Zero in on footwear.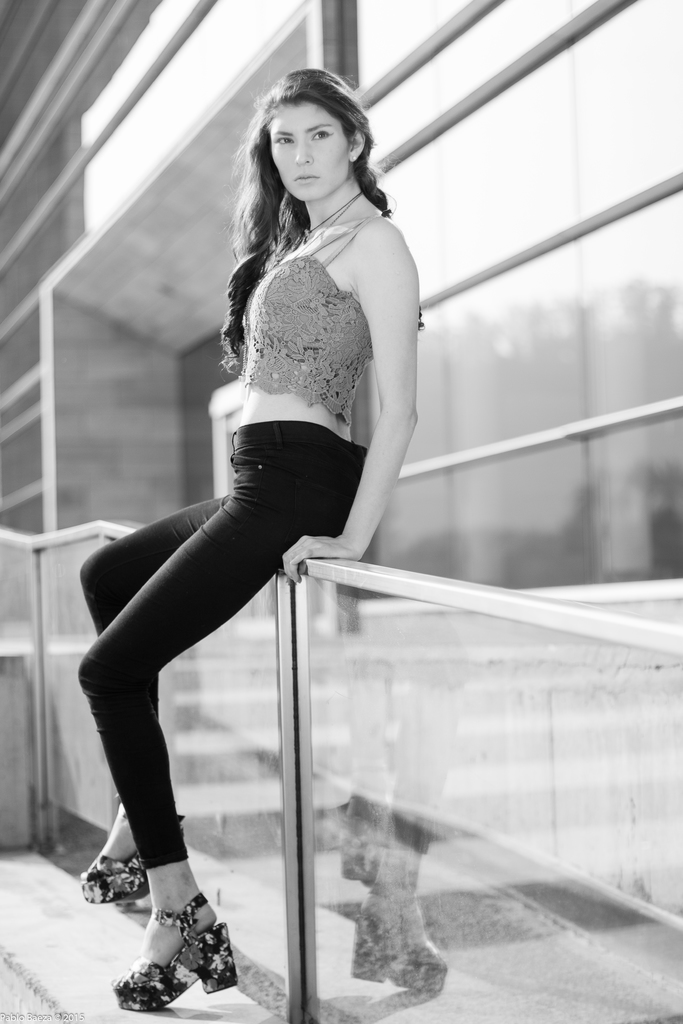
Zeroed in: select_region(113, 893, 234, 1023).
